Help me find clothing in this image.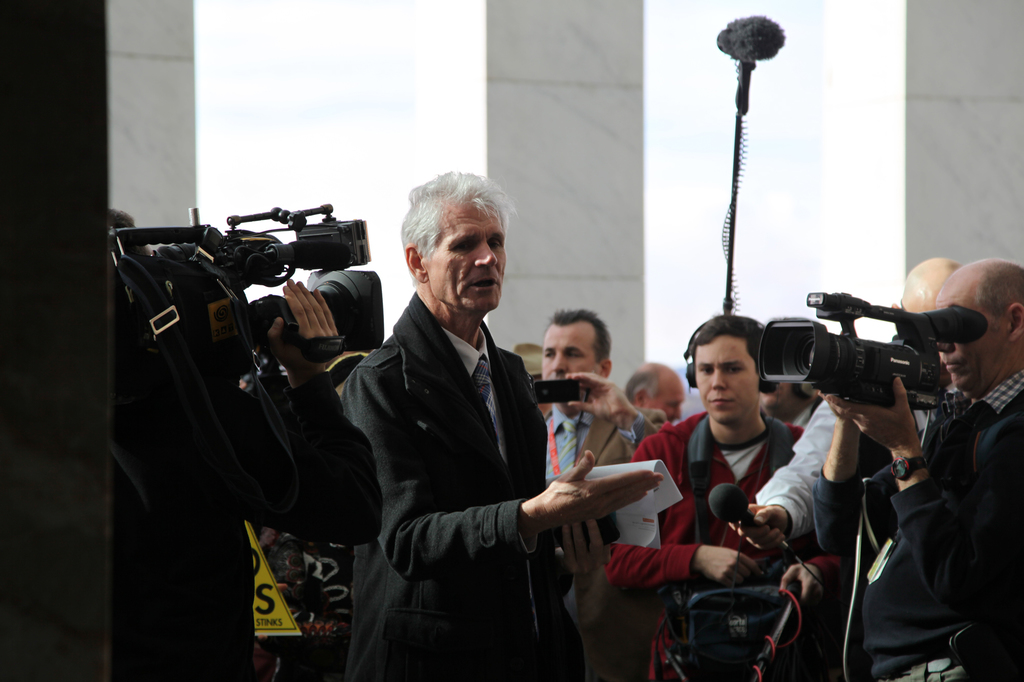
Found it: l=755, t=391, r=952, b=550.
